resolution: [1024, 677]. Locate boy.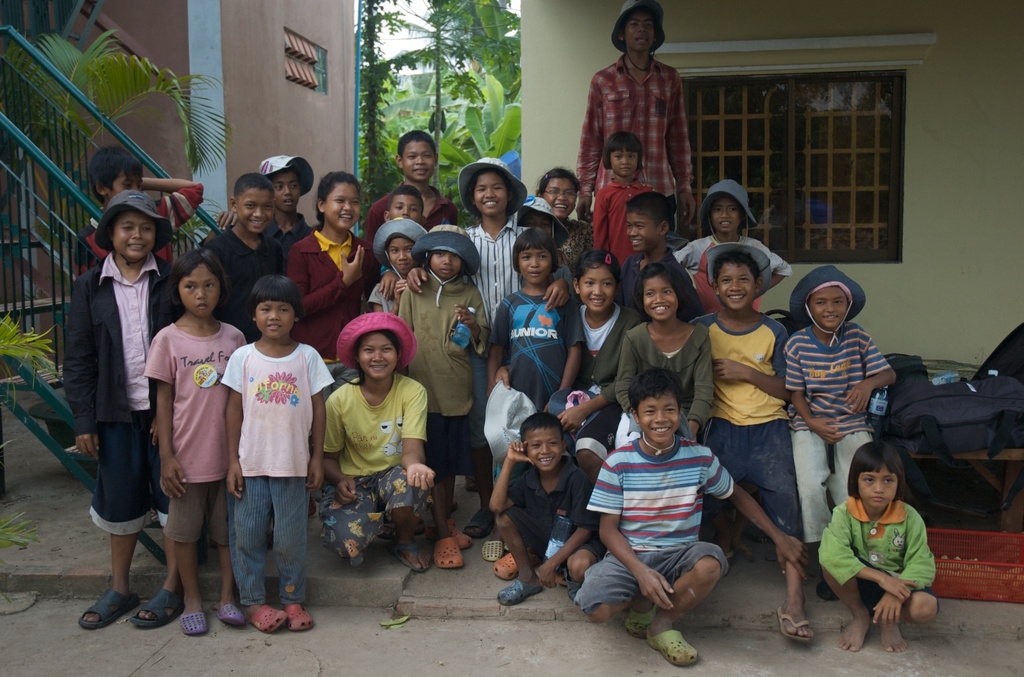
[616, 190, 697, 327].
